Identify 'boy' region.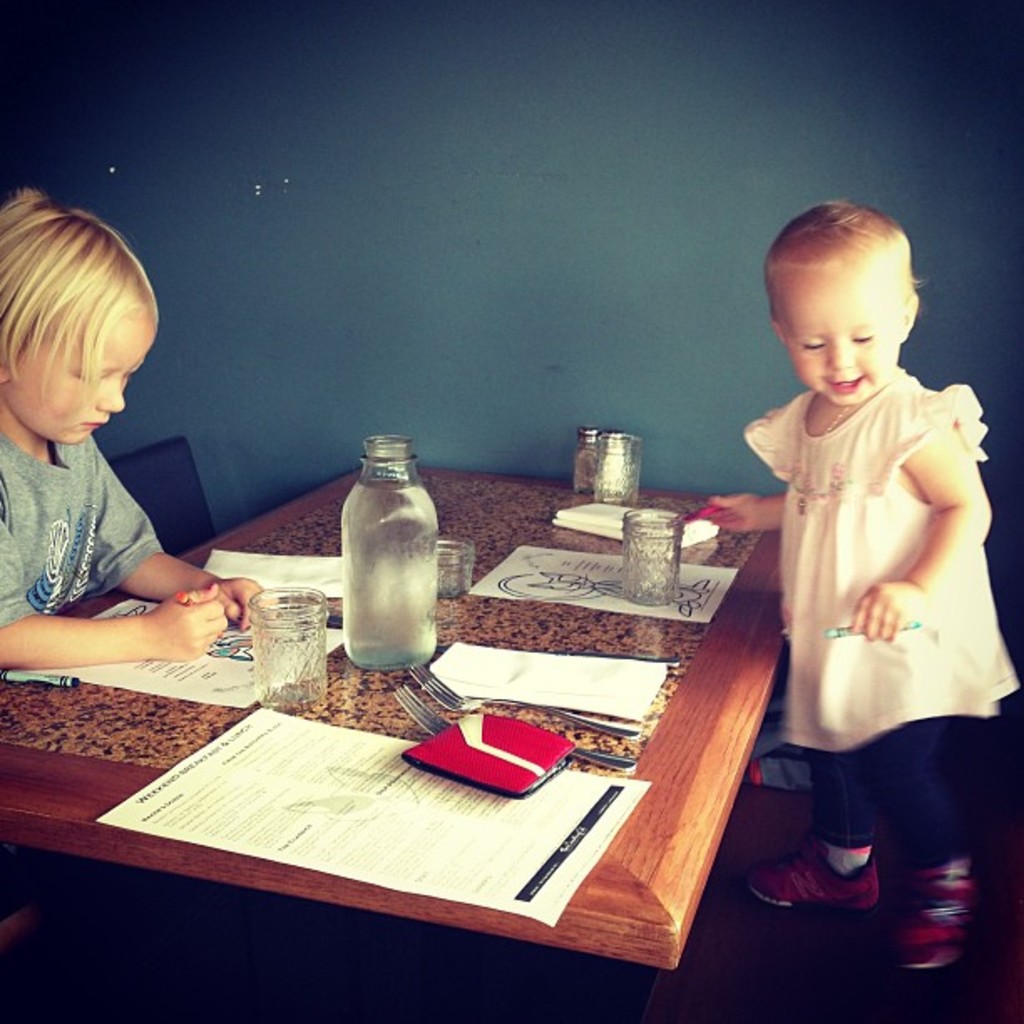
Region: (x1=701, y1=199, x2=1022, y2=967).
